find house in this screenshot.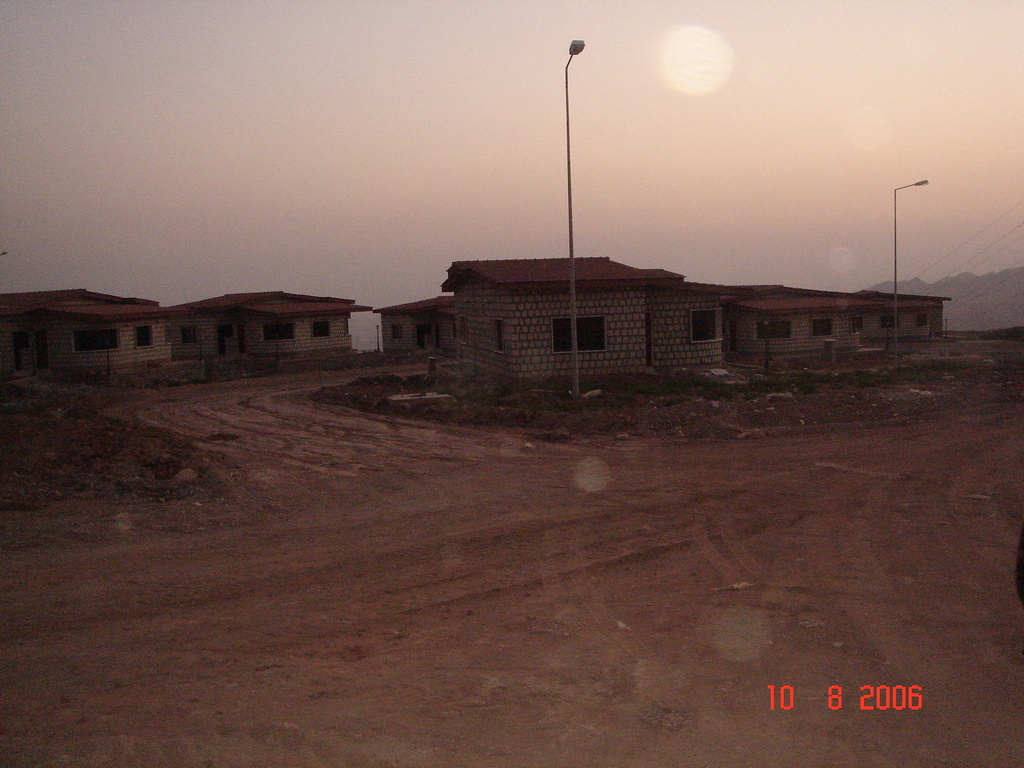
The bounding box for house is 374/250/957/381.
